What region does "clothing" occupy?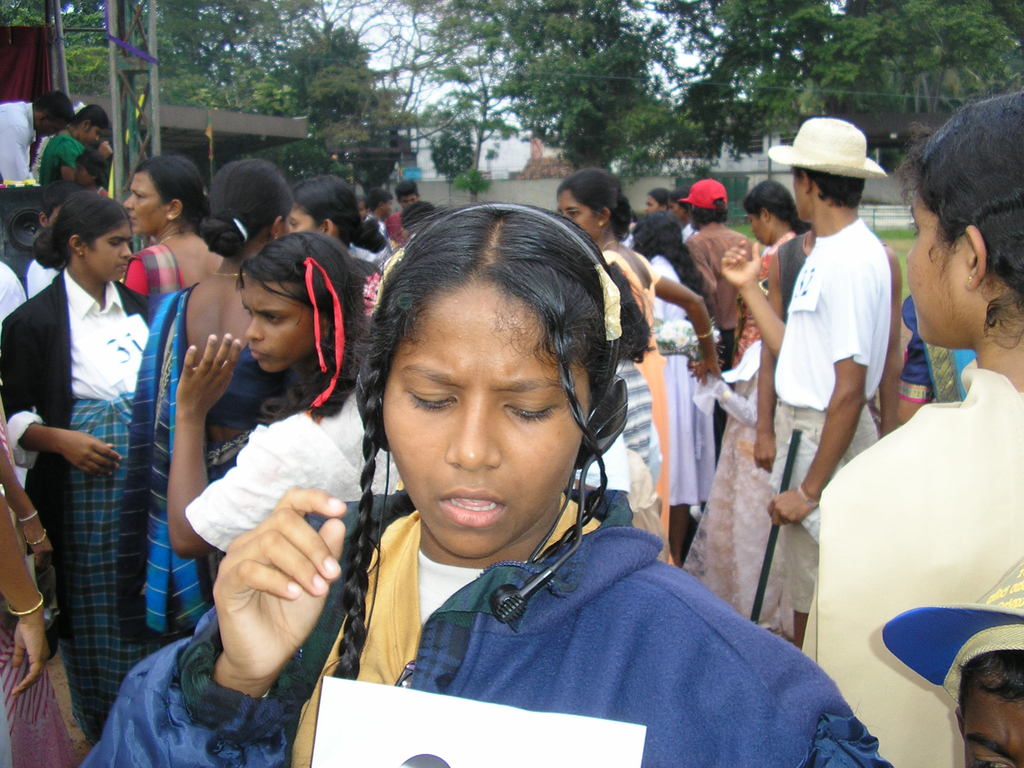
x1=653, y1=248, x2=712, y2=511.
